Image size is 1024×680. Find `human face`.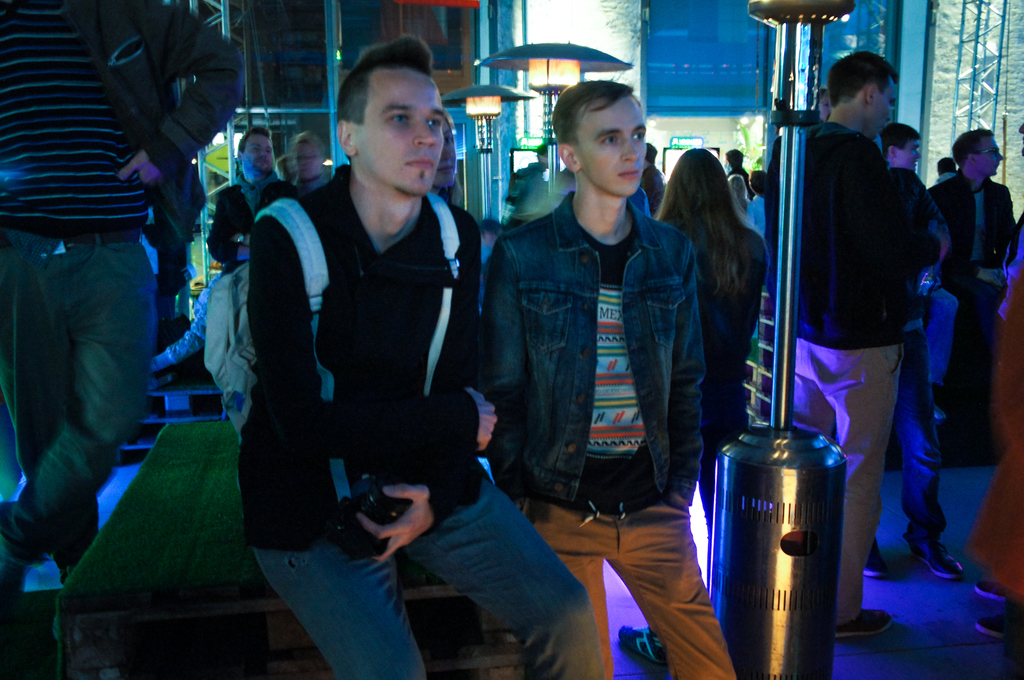
<box>976,136,1004,178</box>.
